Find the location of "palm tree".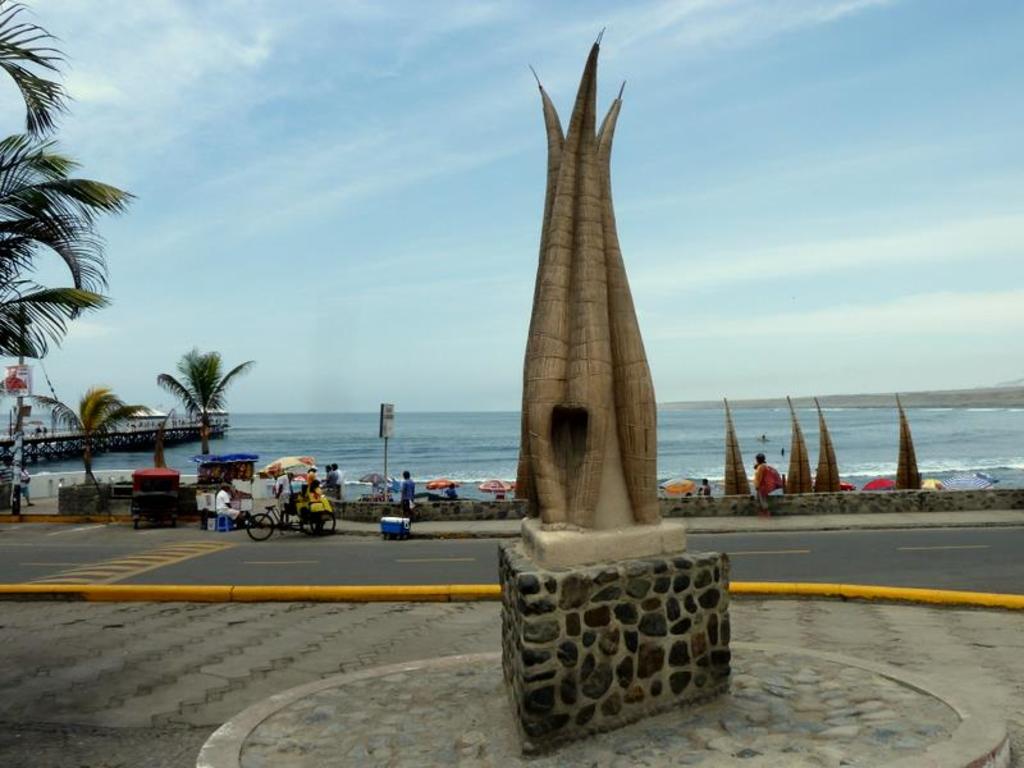
Location: bbox=(36, 385, 156, 481).
